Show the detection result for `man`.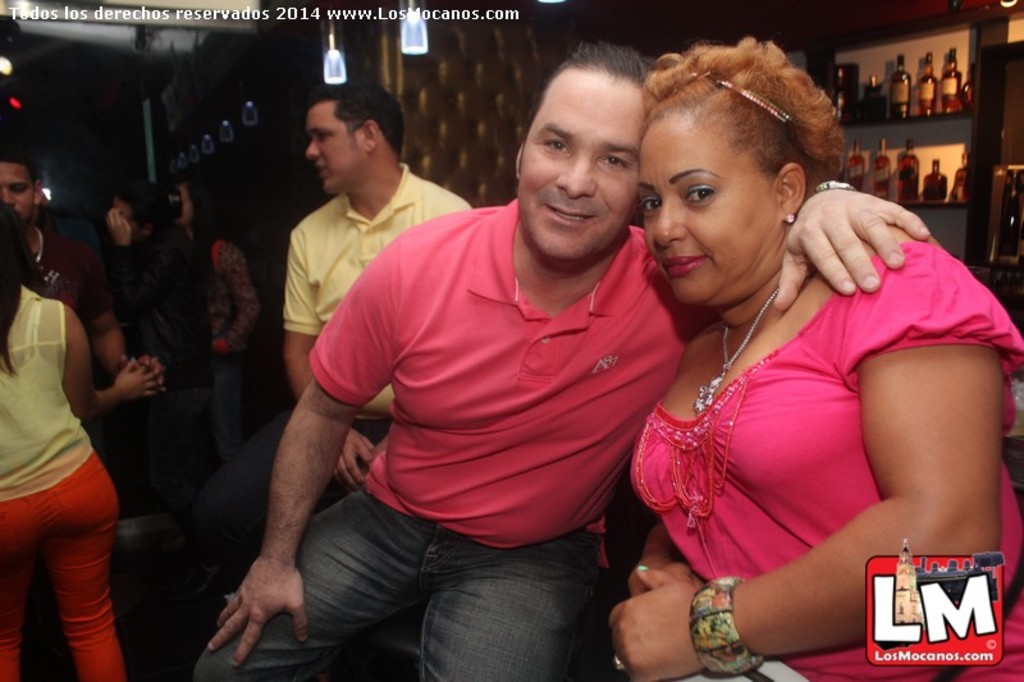
0 148 166 397.
